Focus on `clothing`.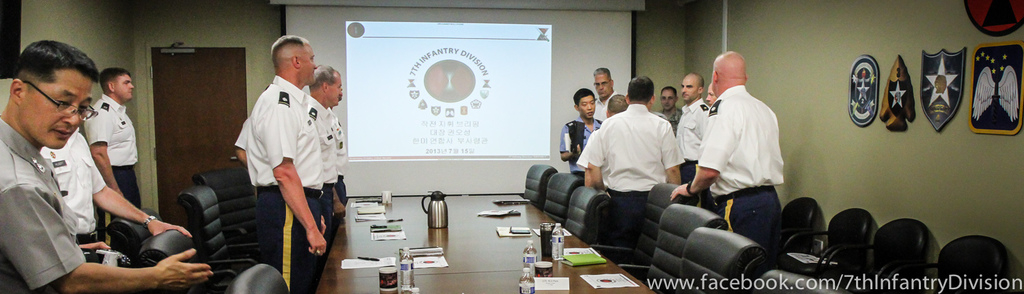
Focused at select_region(83, 106, 141, 229).
